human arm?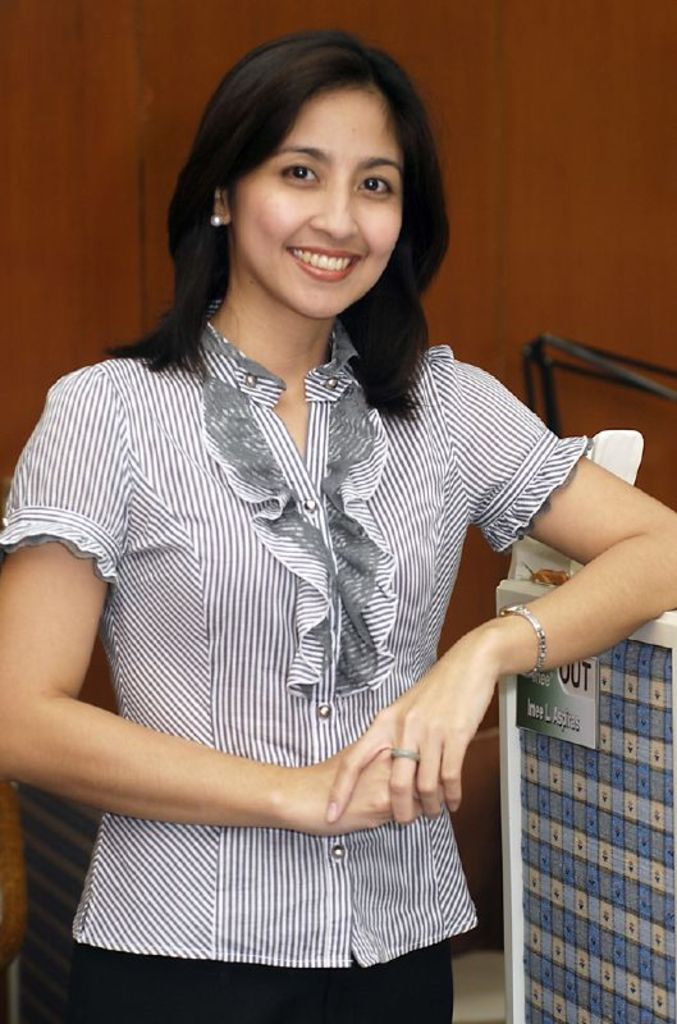
bbox=[24, 573, 462, 890]
